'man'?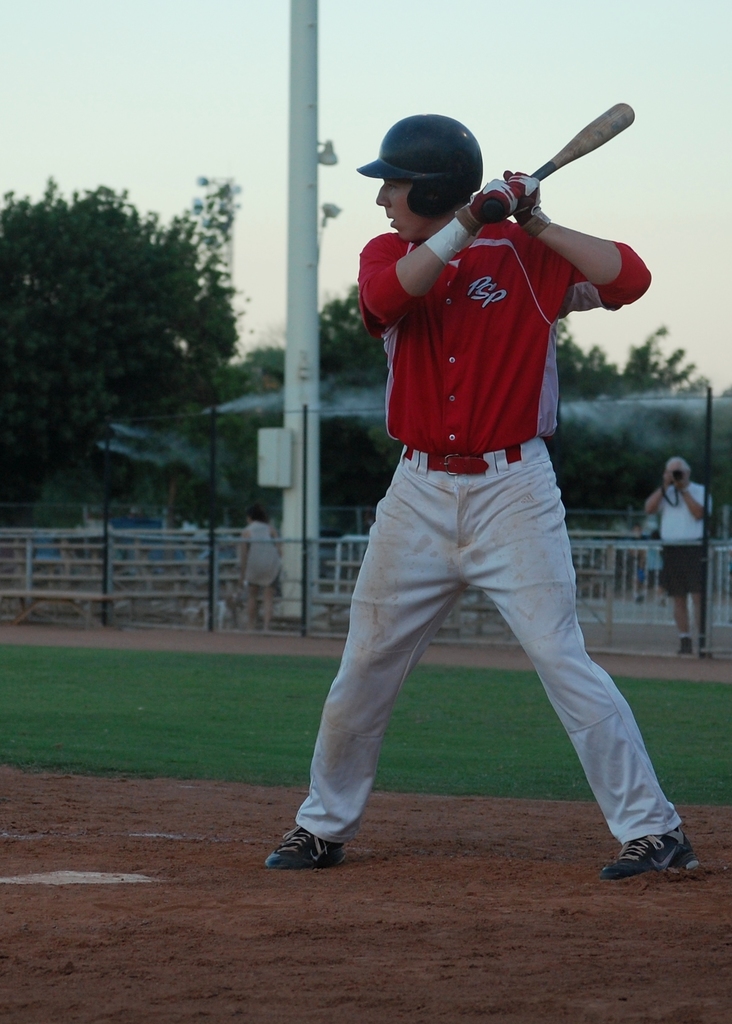
bbox=[256, 121, 690, 869]
